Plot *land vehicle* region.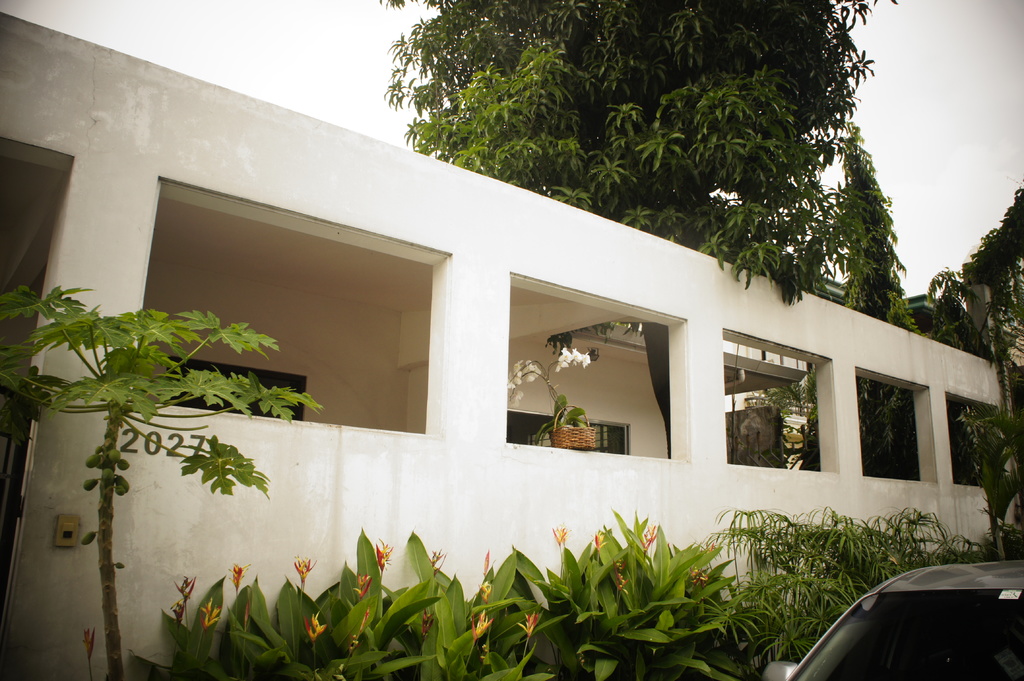
Plotted at x1=819 y1=563 x2=1020 y2=680.
